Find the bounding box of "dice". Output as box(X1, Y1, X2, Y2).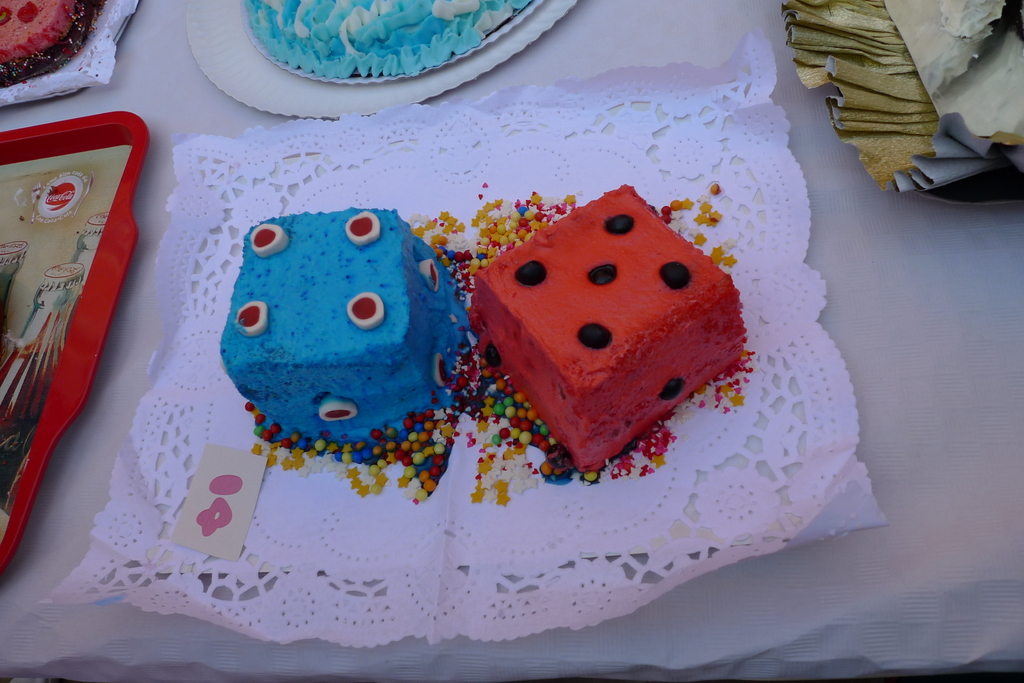
box(218, 202, 461, 460).
